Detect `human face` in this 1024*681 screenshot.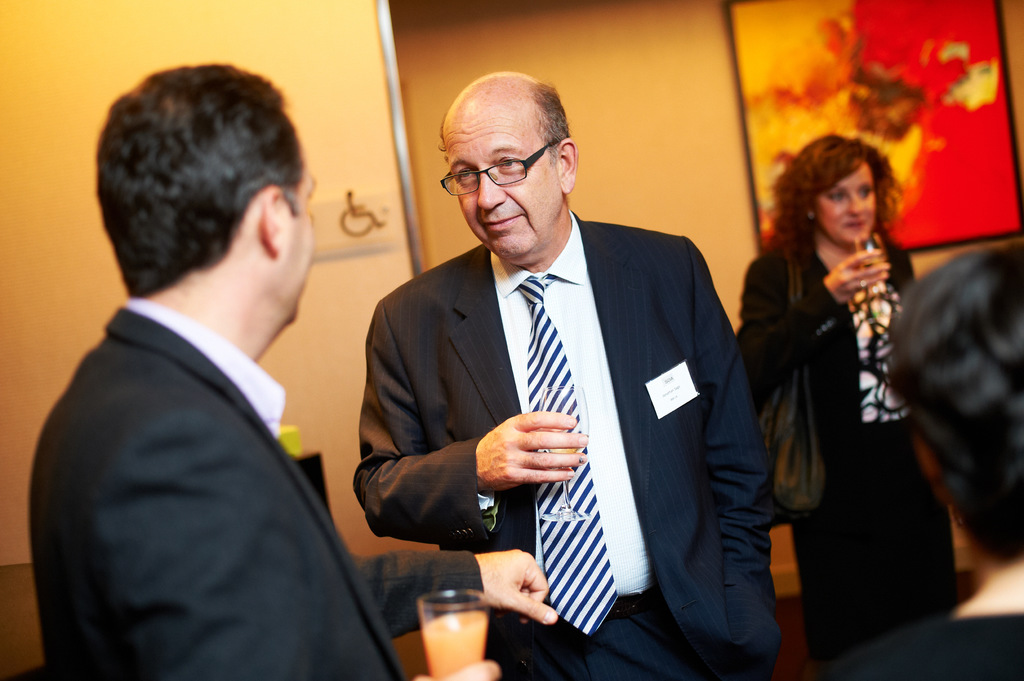
Detection: 440:92:564:267.
